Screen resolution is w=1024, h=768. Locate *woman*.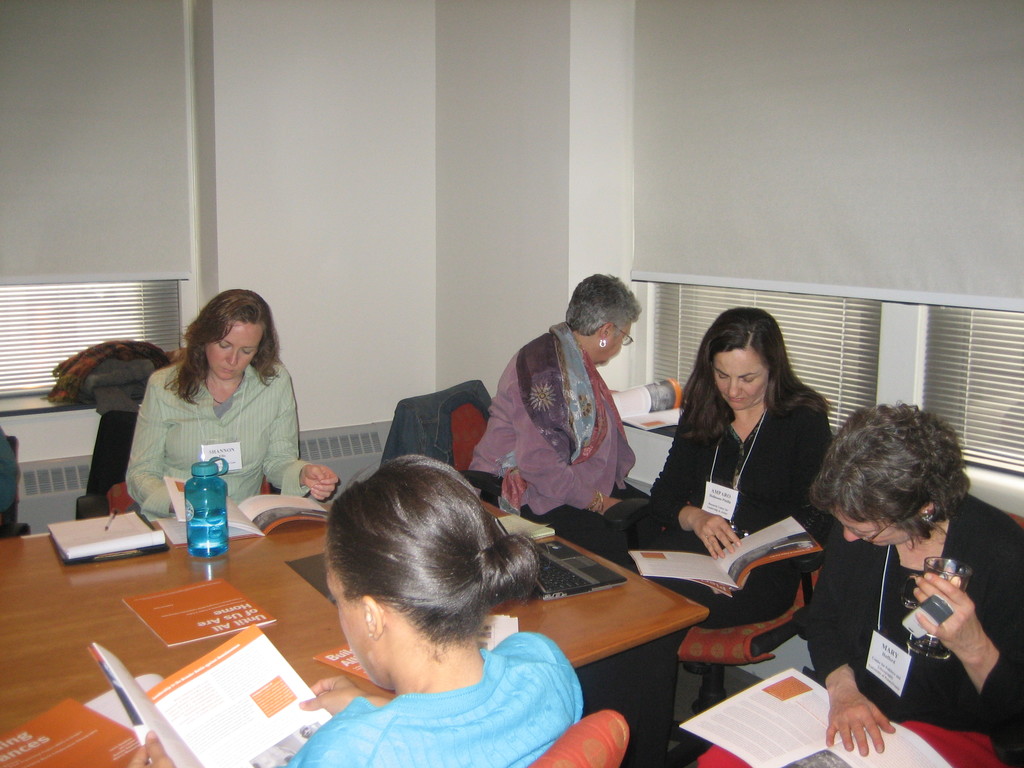
locate(691, 394, 1023, 767).
